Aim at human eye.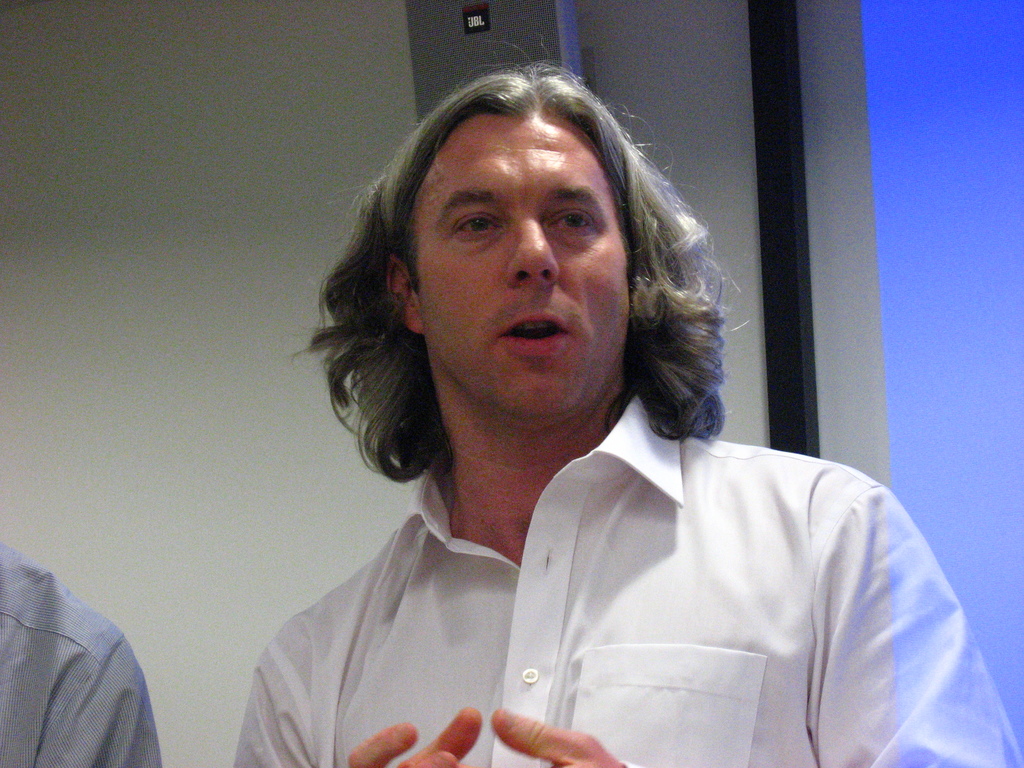
Aimed at x1=449, y1=211, x2=510, y2=239.
